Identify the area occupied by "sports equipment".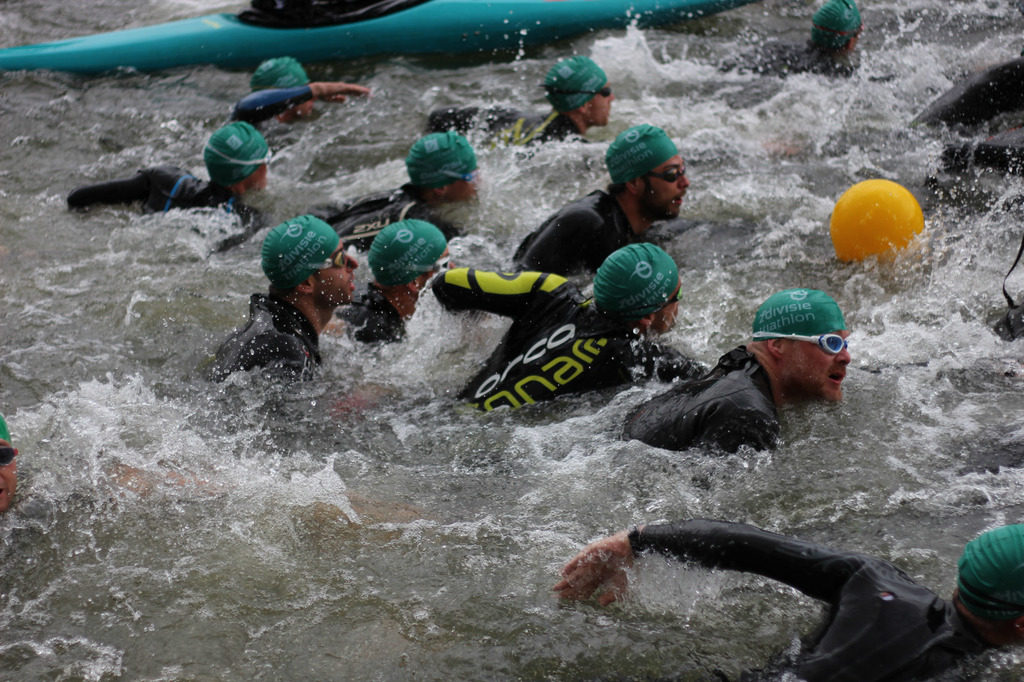
Area: crop(747, 289, 853, 356).
